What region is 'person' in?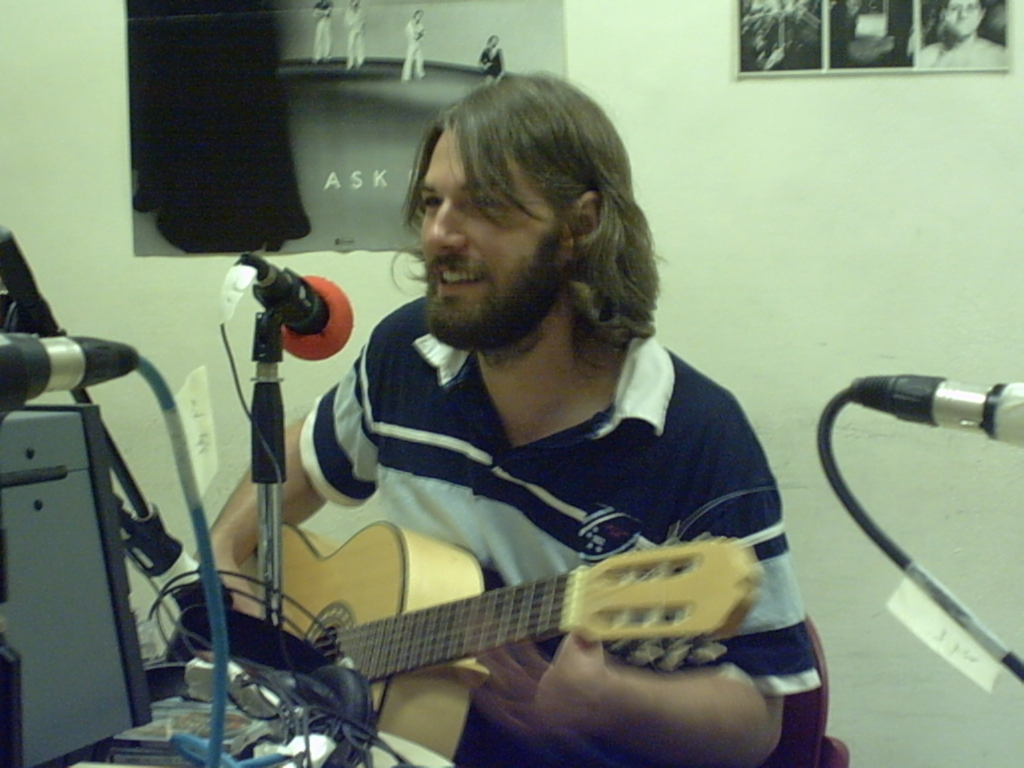
l=167, t=204, r=836, b=767.
